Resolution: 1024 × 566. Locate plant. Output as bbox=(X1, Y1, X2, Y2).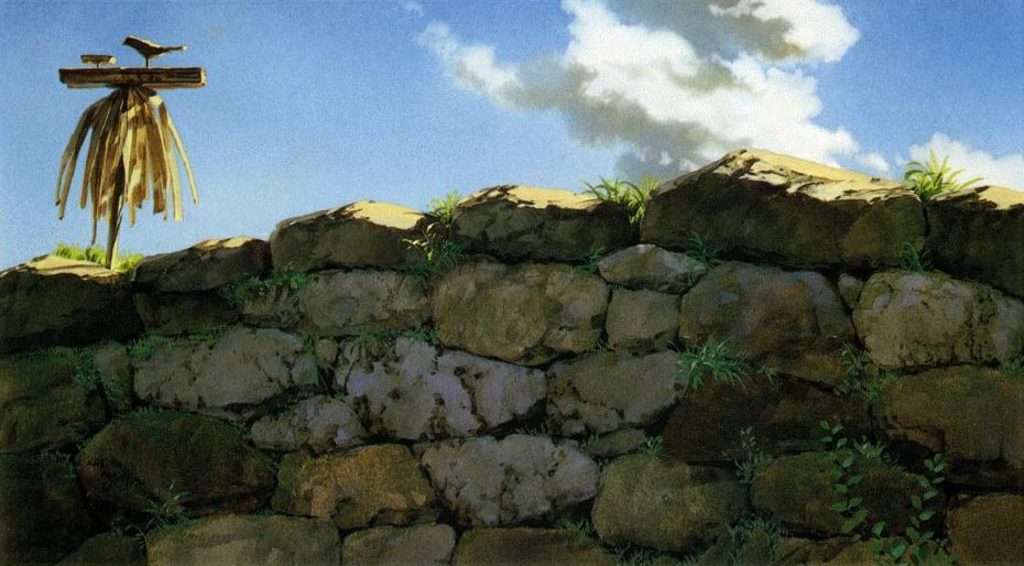
bbox=(669, 203, 728, 279).
